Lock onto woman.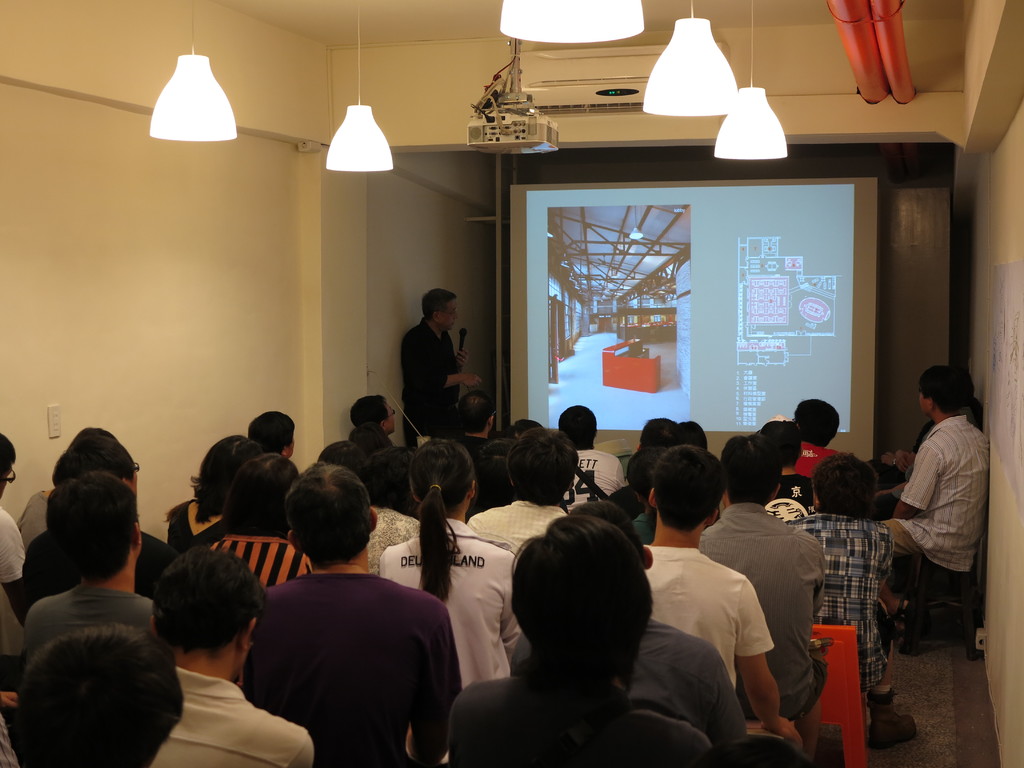
Locked: 376 437 520 697.
